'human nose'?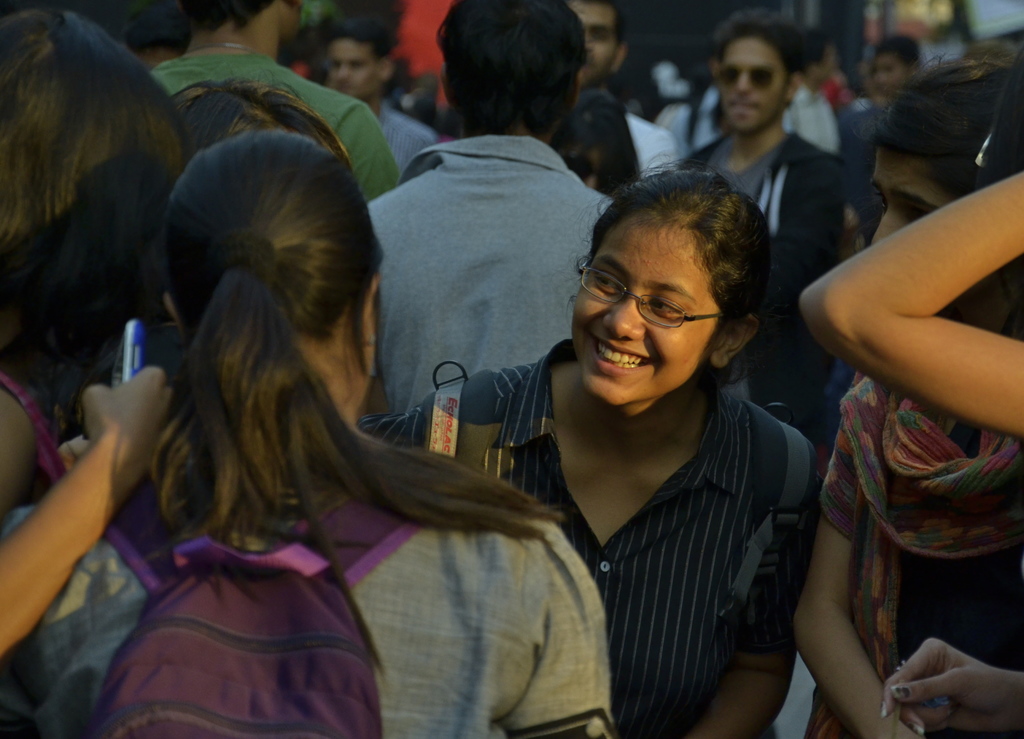
<bbox>871, 215, 897, 241</bbox>
